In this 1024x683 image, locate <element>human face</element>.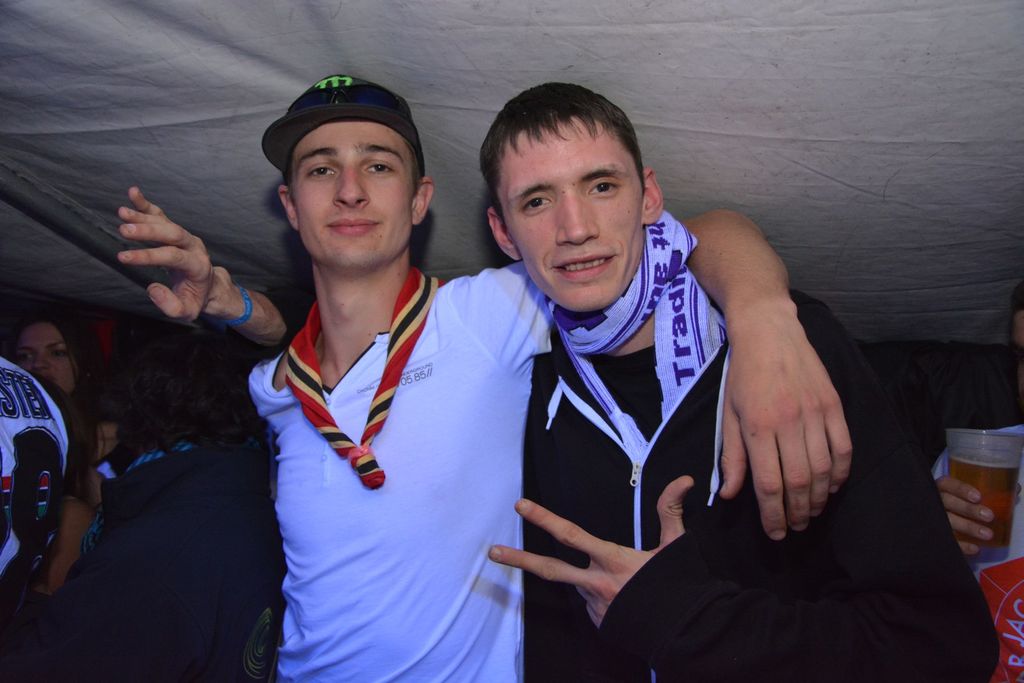
Bounding box: select_region(493, 114, 646, 318).
